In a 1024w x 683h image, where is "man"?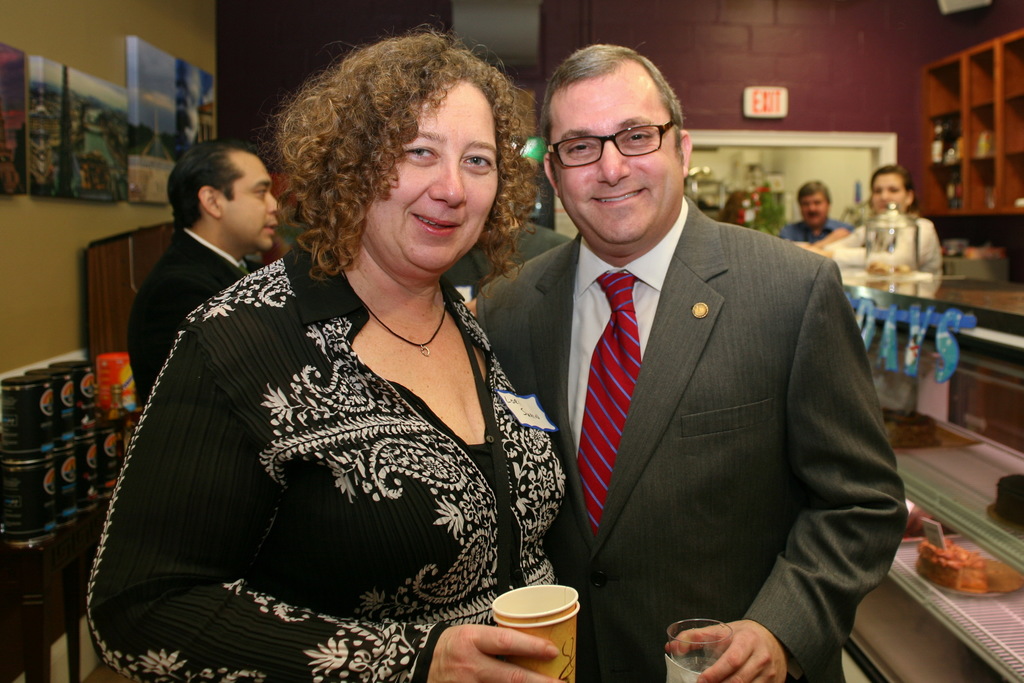
bbox=(124, 138, 278, 405).
